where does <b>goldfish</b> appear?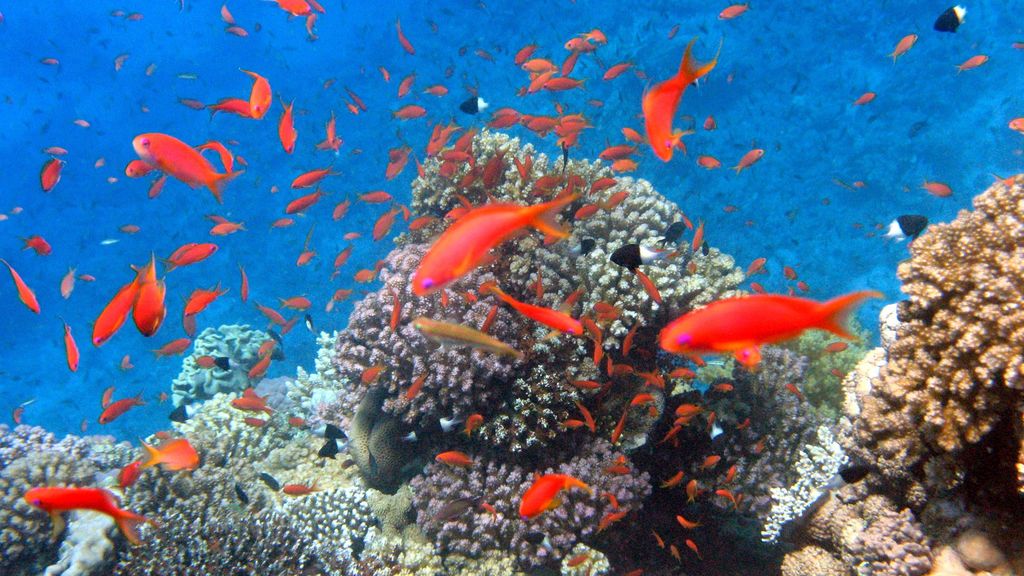
Appears at 378/69/388/82.
